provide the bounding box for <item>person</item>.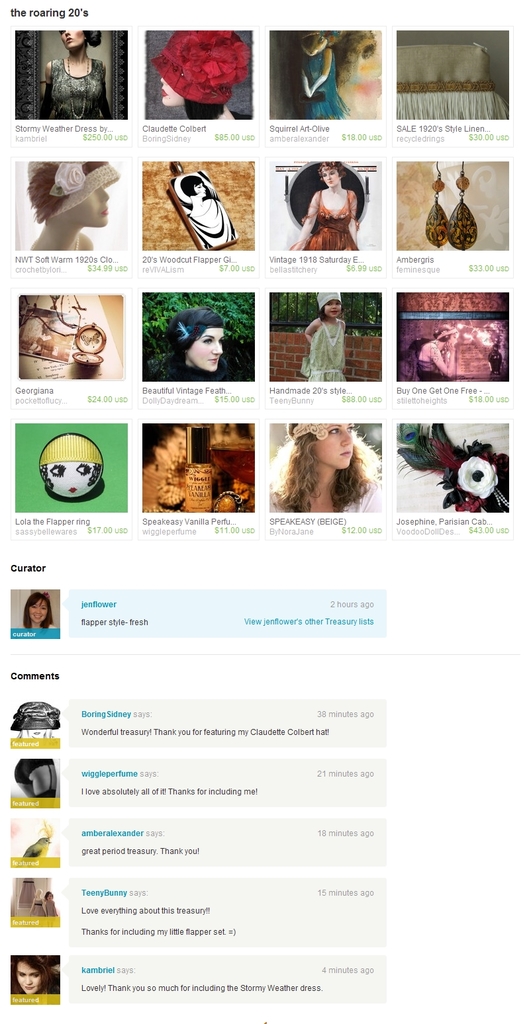
[left=267, top=419, right=379, bottom=514].
